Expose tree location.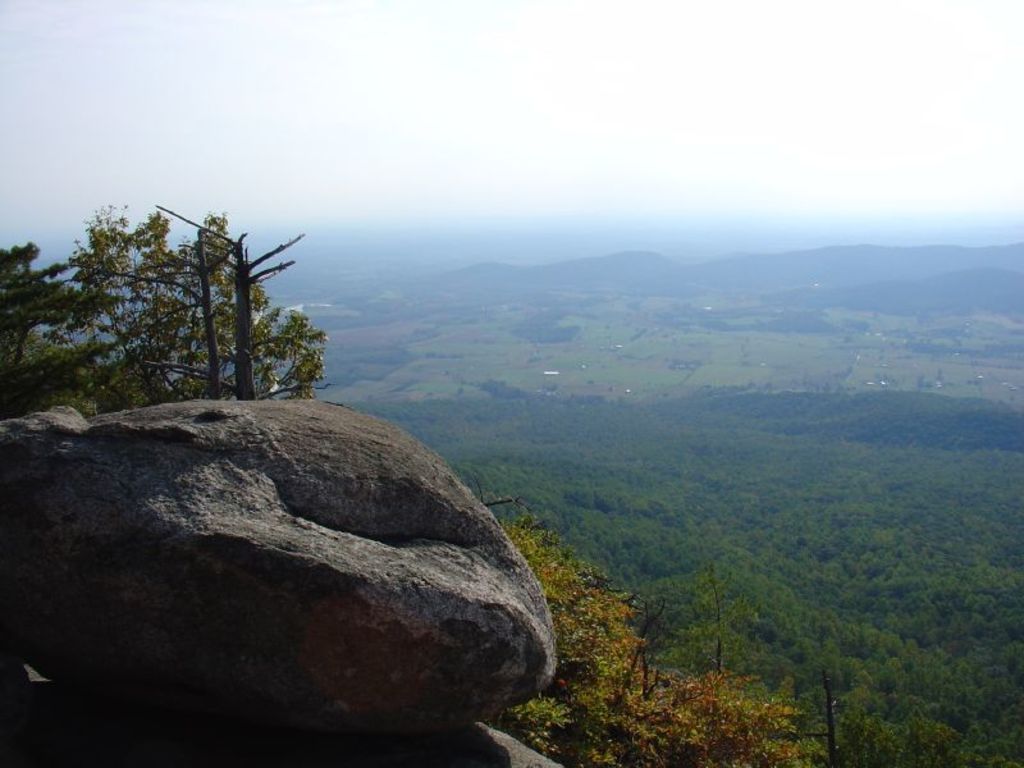
Exposed at 0,242,128,445.
